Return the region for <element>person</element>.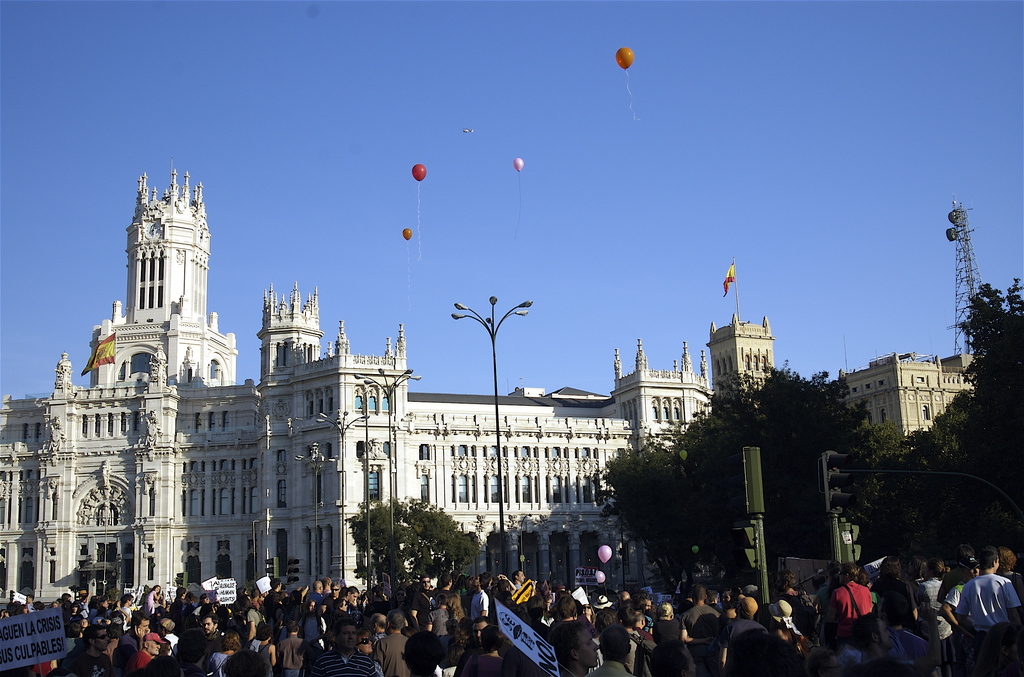
373 612 408 676.
